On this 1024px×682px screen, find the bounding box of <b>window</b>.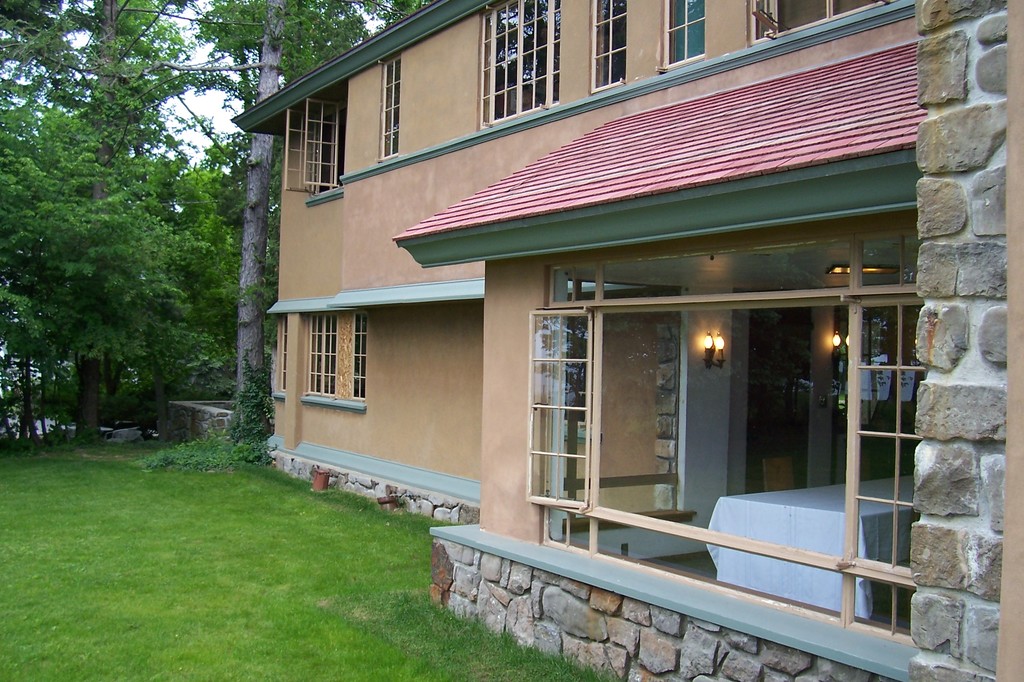
Bounding box: Rect(746, 0, 881, 43).
